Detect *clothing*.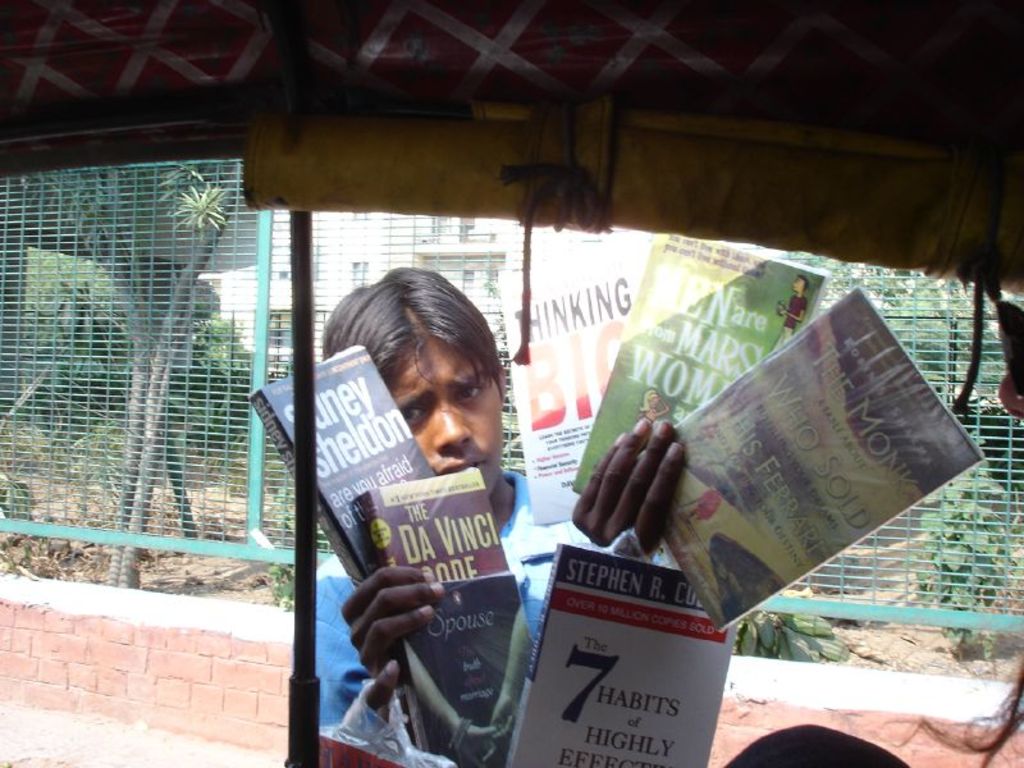
Detected at crop(285, 463, 608, 726).
